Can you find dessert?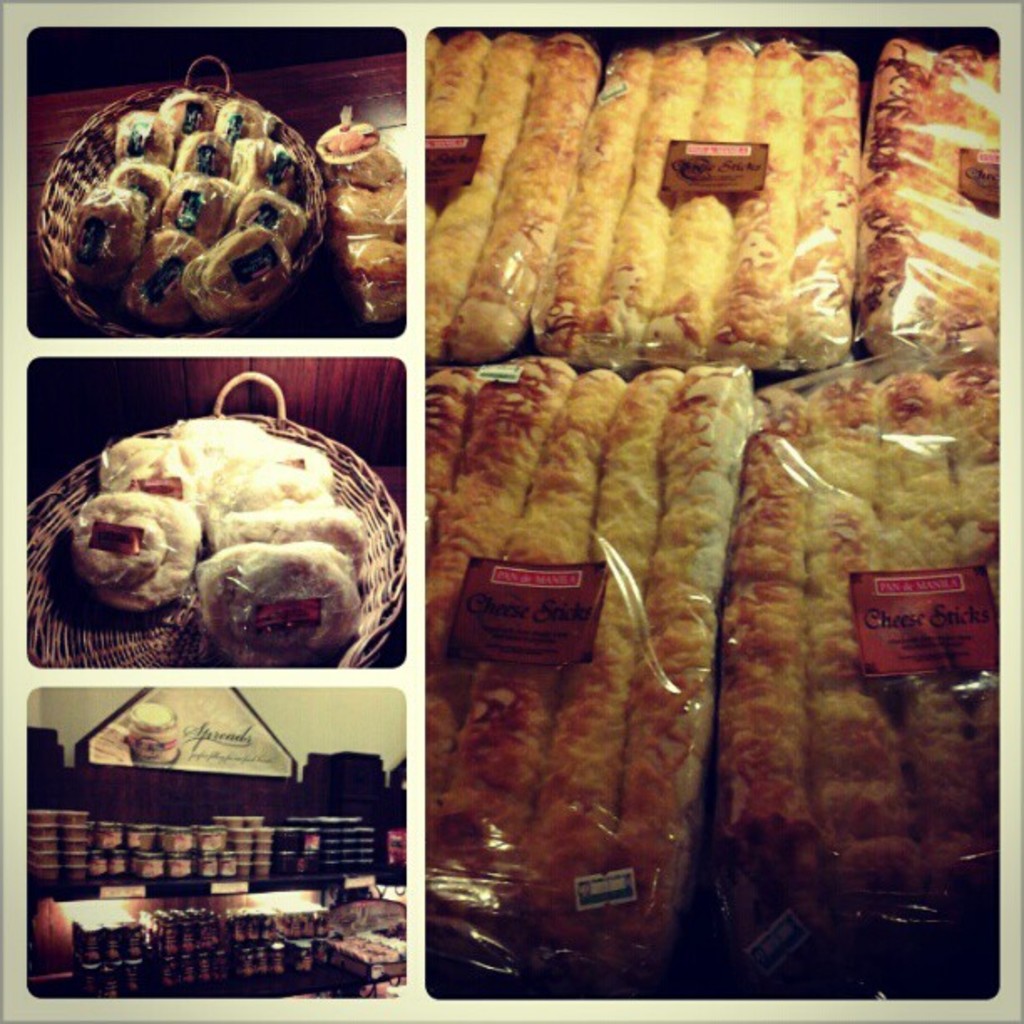
Yes, bounding box: (left=310, top=120, right=393, bottom=238).
